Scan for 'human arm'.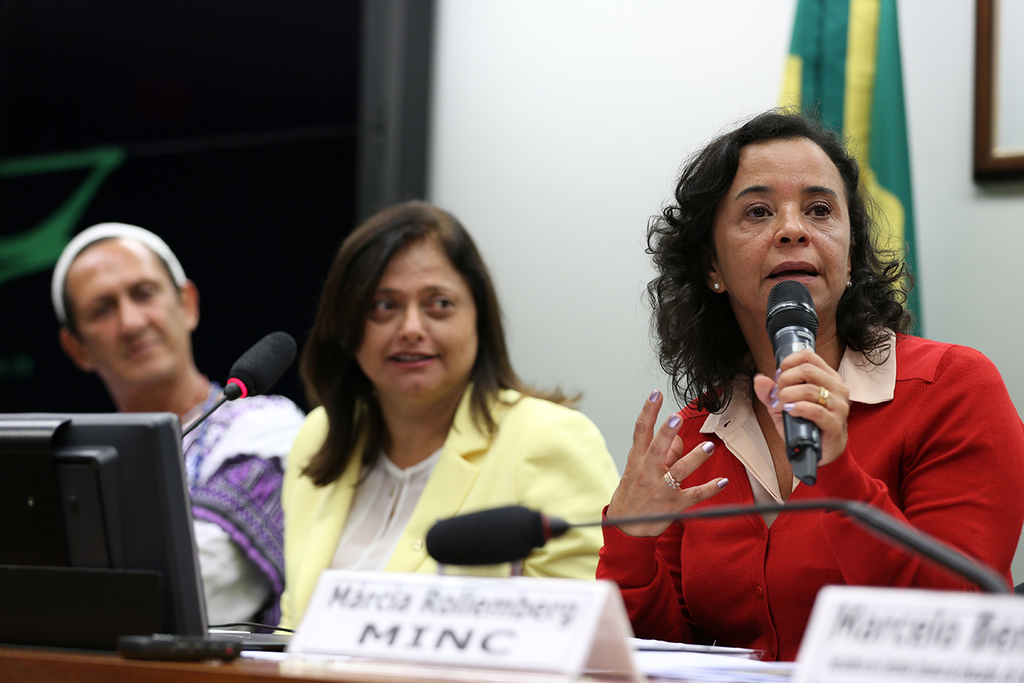
Scan result: 593/389/731/644.
